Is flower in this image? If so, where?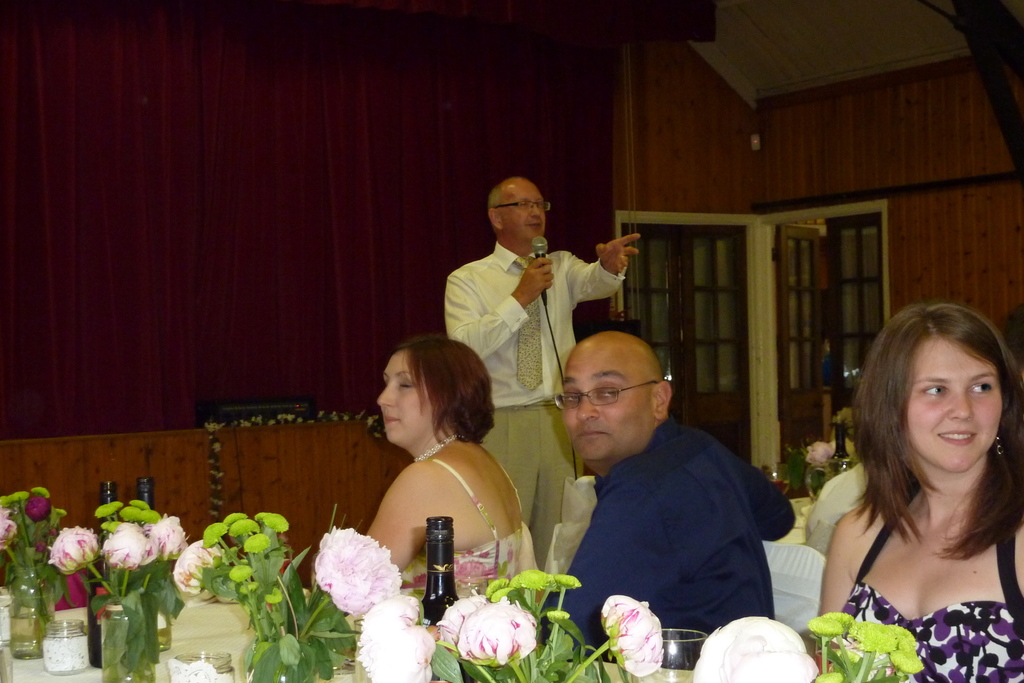
Yes, at [310, 536, 406, 627].
